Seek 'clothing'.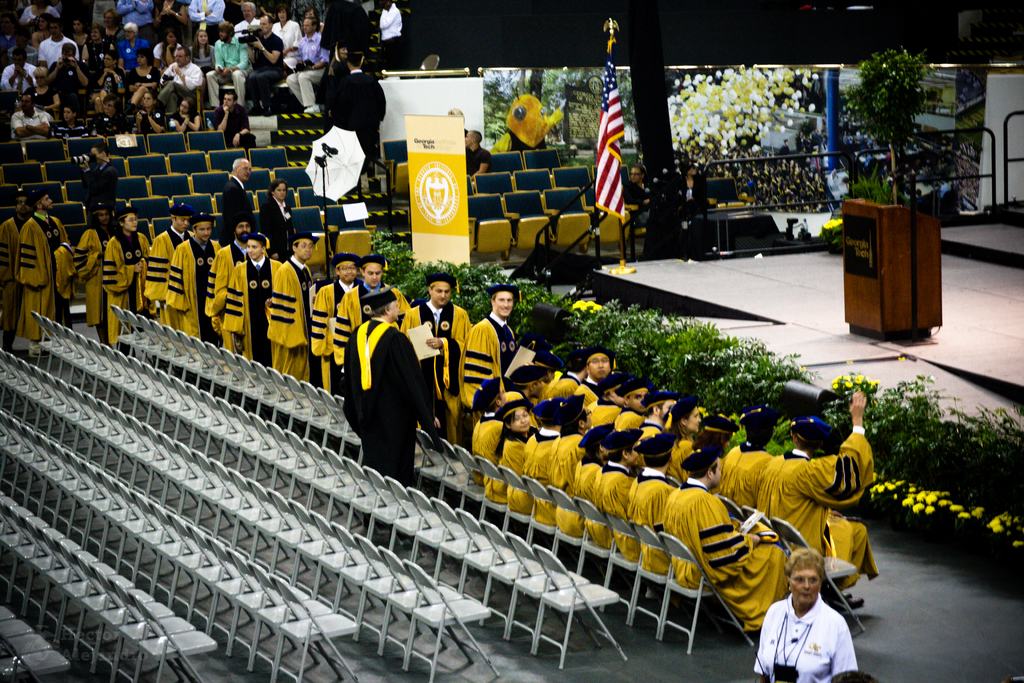
detection(259, 199, 294, 249).
